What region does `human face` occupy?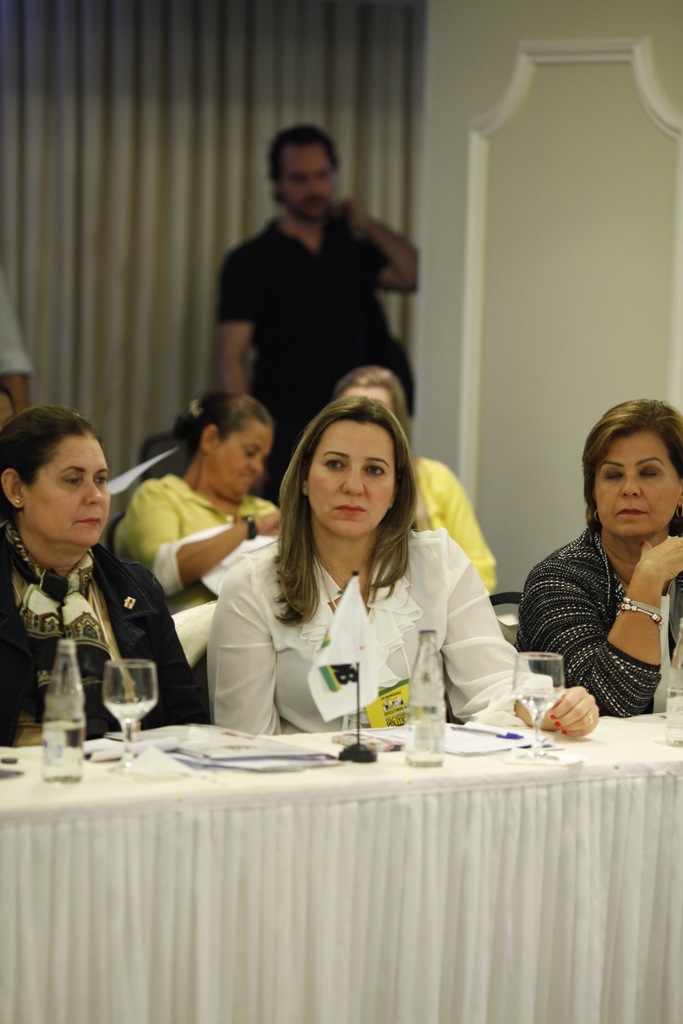
597:433:682:540.
